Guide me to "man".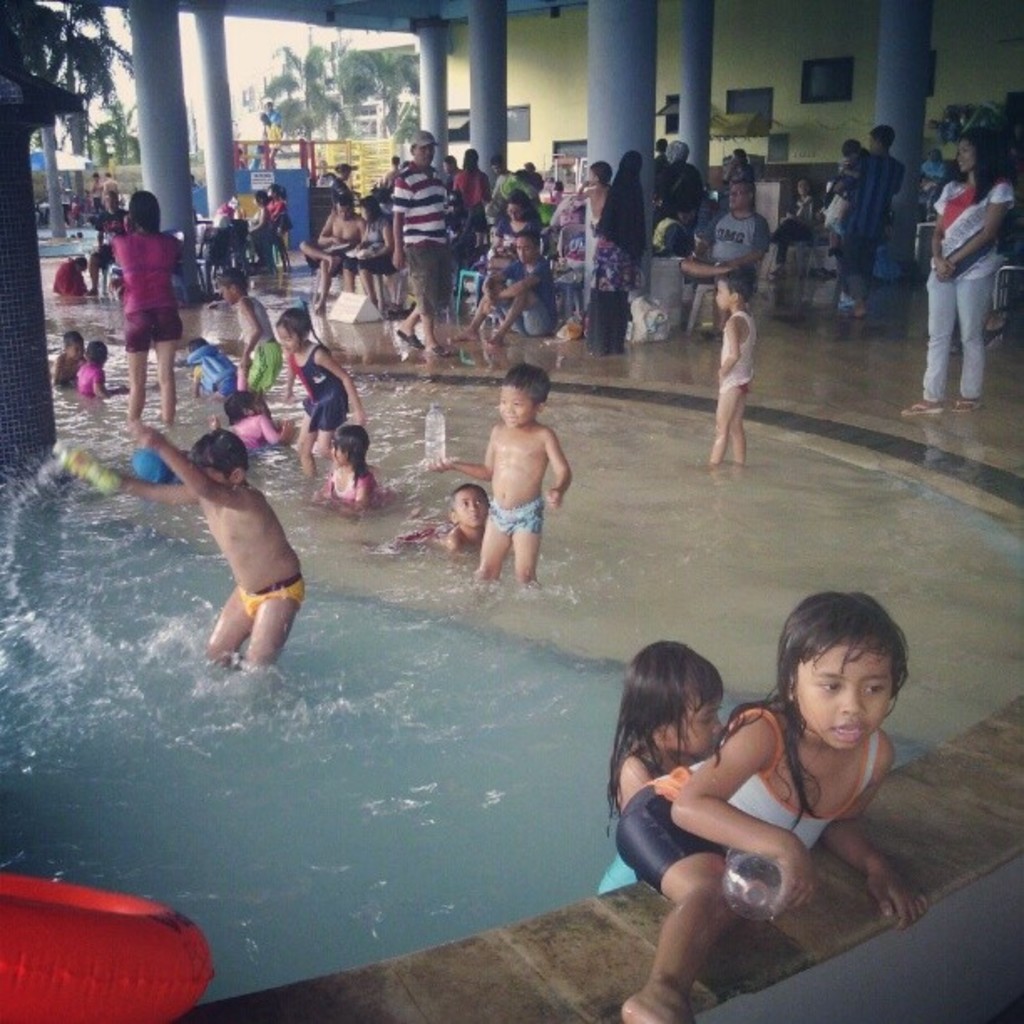
Guidance: region(300, 196, 371, 316).
